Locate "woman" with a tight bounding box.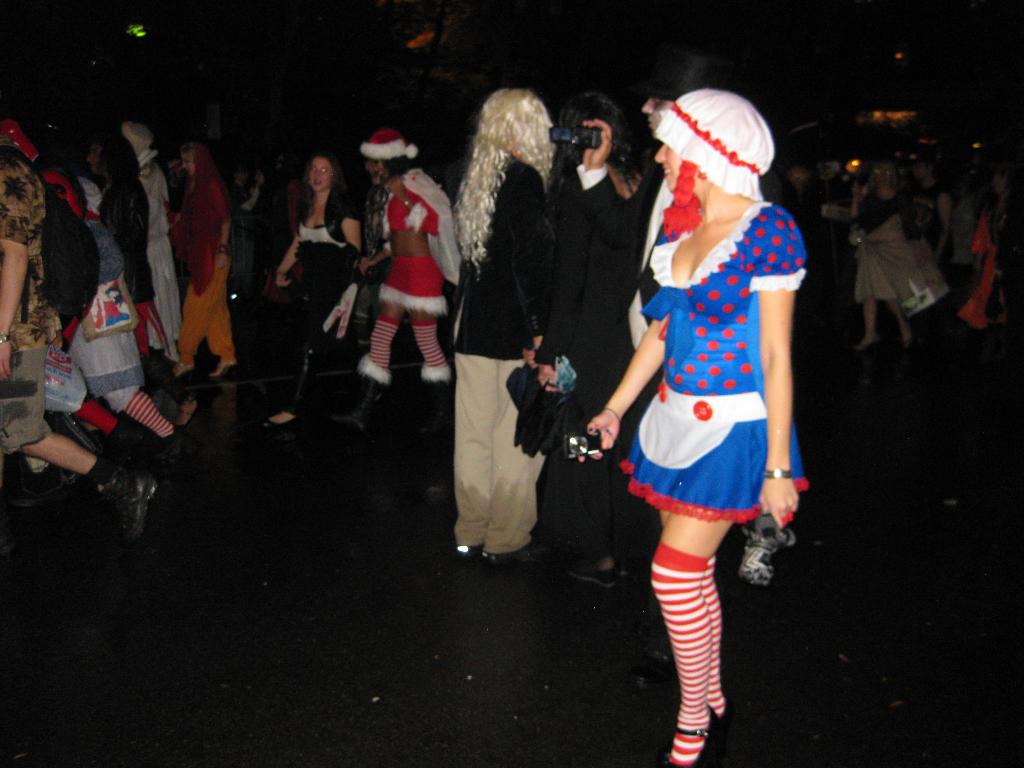
(447, 85, 563, 577).
